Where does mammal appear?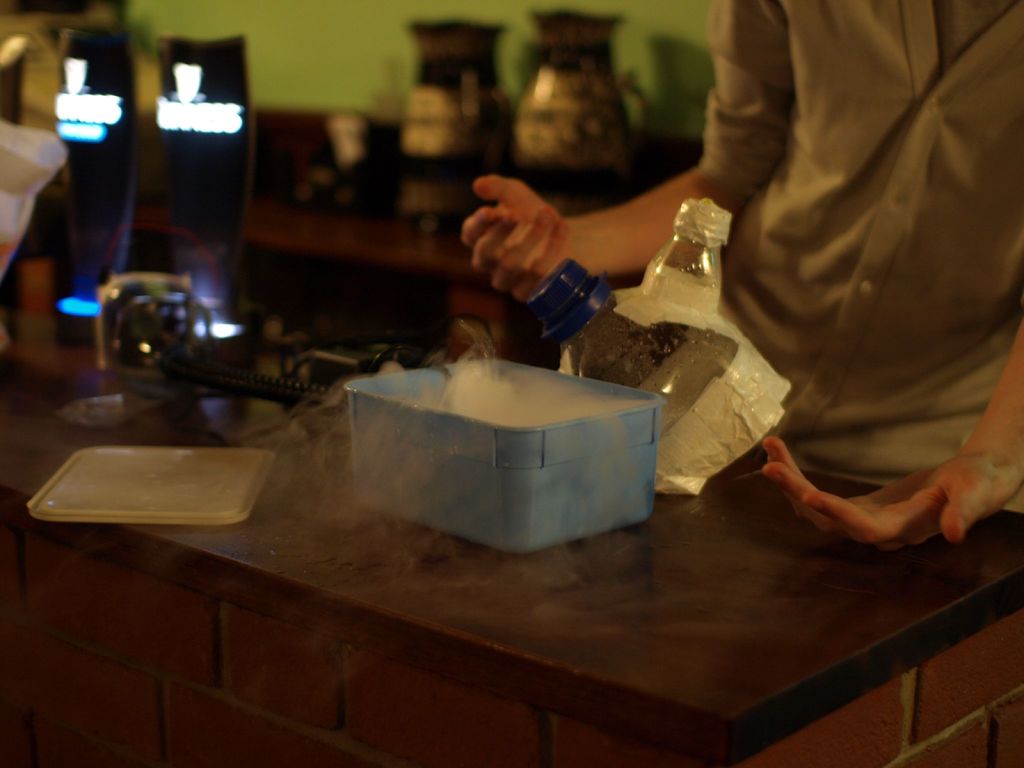
Appears at {"left": 462, "top": 0, "right": 1023, "bottom": 541}.
